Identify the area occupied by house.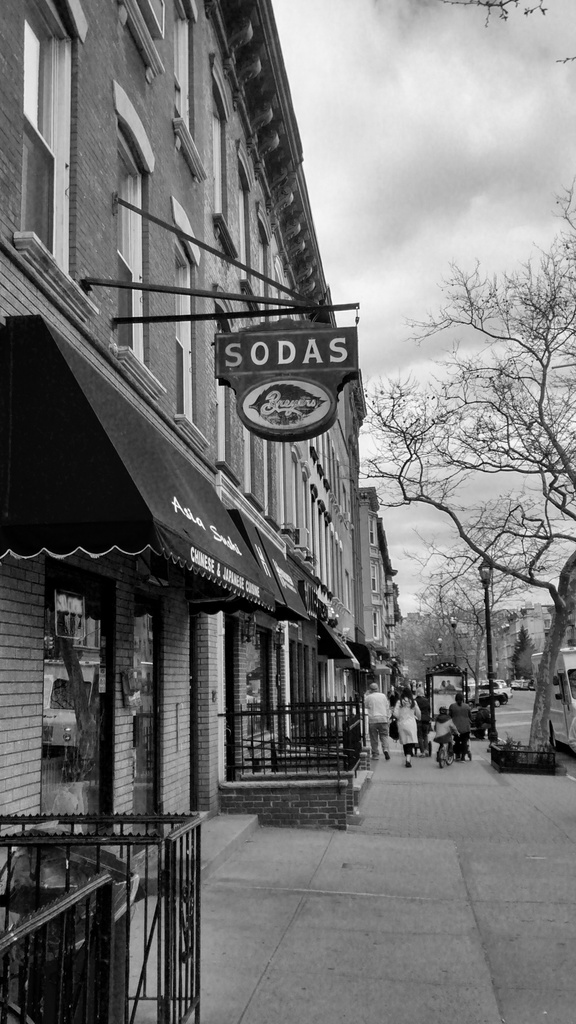
Area: bbox(0, 0, 413, 1023).
